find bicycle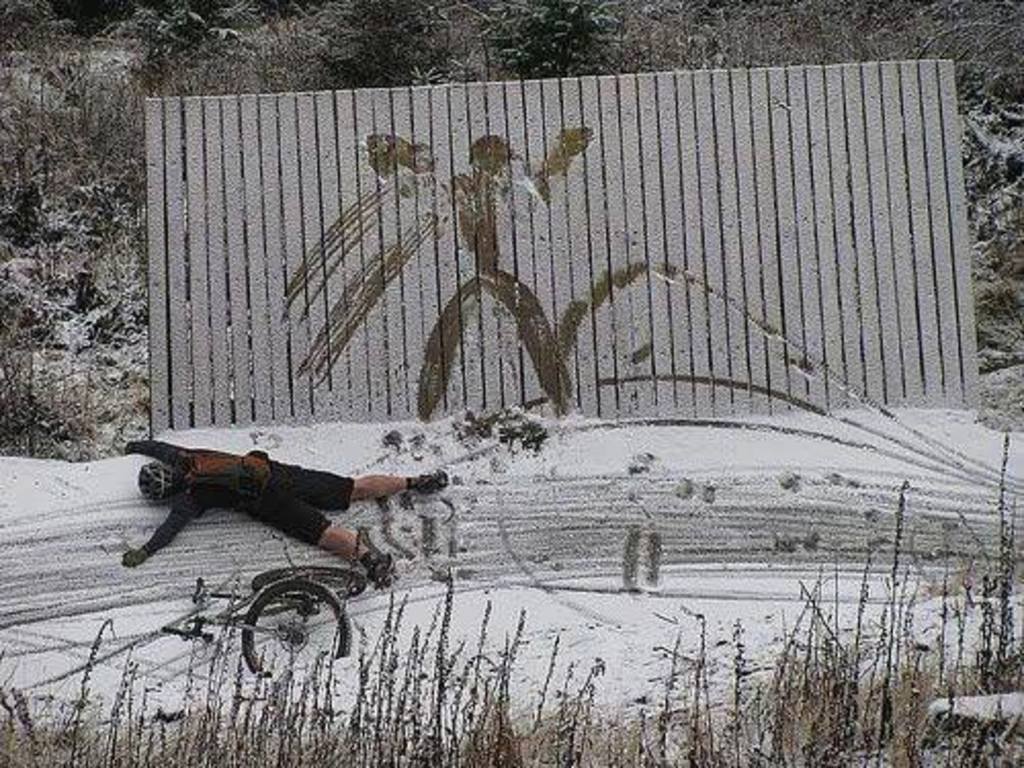
crop(174, 537, 371, 682)
